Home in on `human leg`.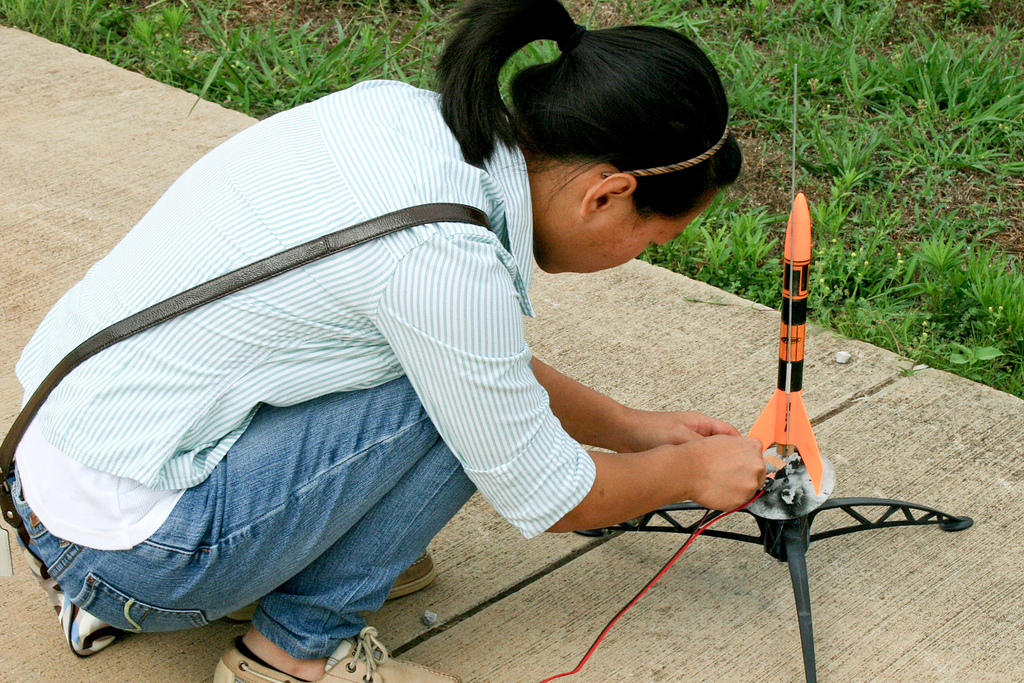
Homed in at (left=14, top=373, right=494, bottom=682).
